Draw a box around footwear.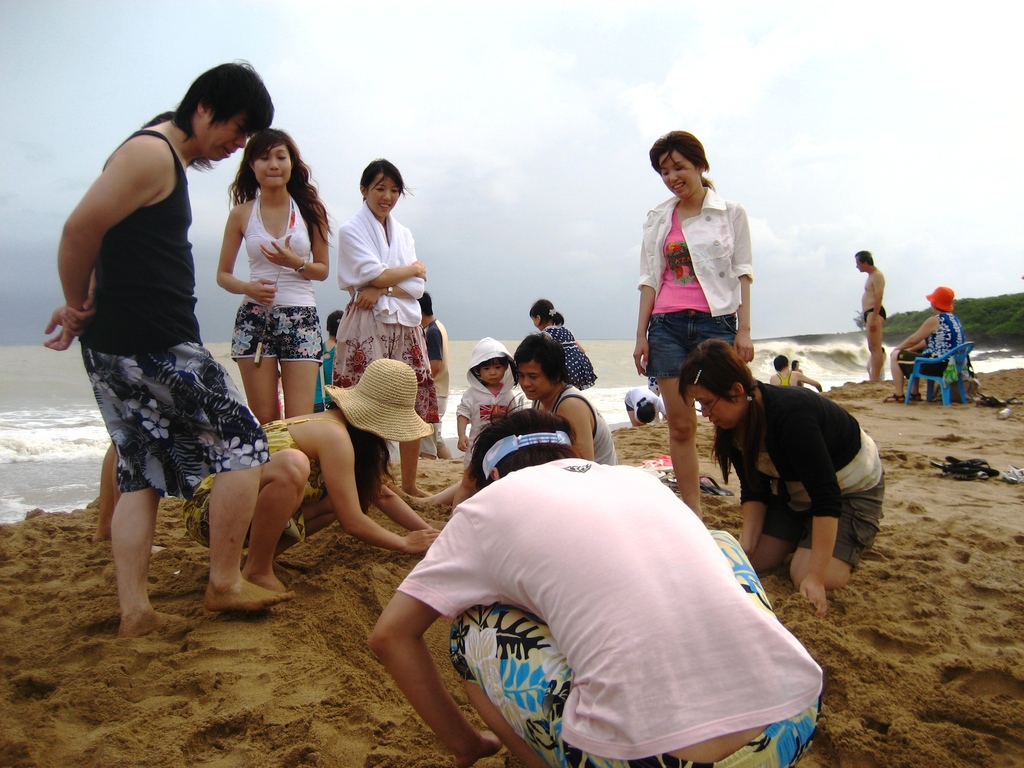
<box>931,462,977,479</box>.
